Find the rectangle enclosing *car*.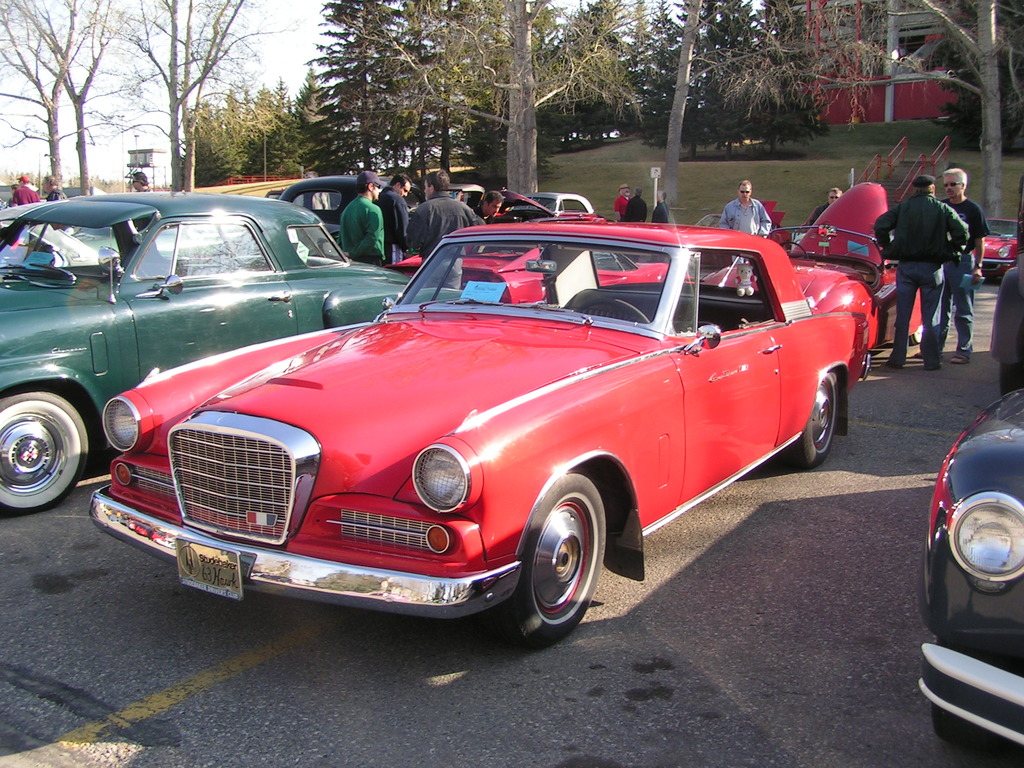
pyautogui.locateOnScreen(0, 186, 418, 515).
